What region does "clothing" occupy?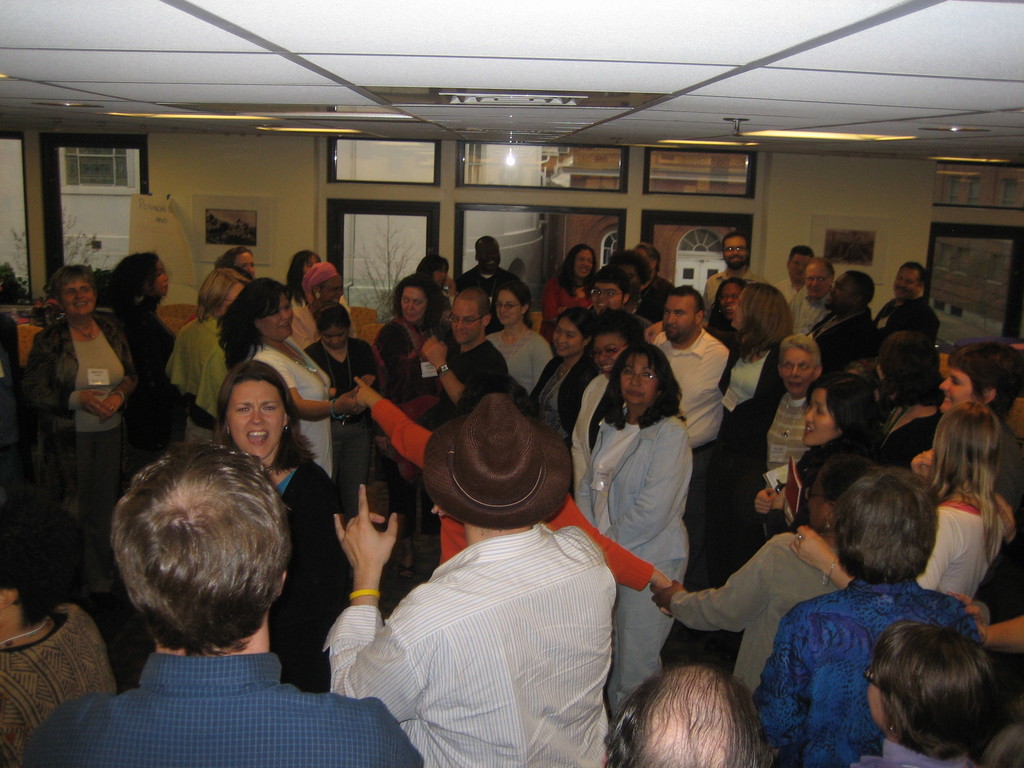
<region>303, 341, 381, 431</region>.
